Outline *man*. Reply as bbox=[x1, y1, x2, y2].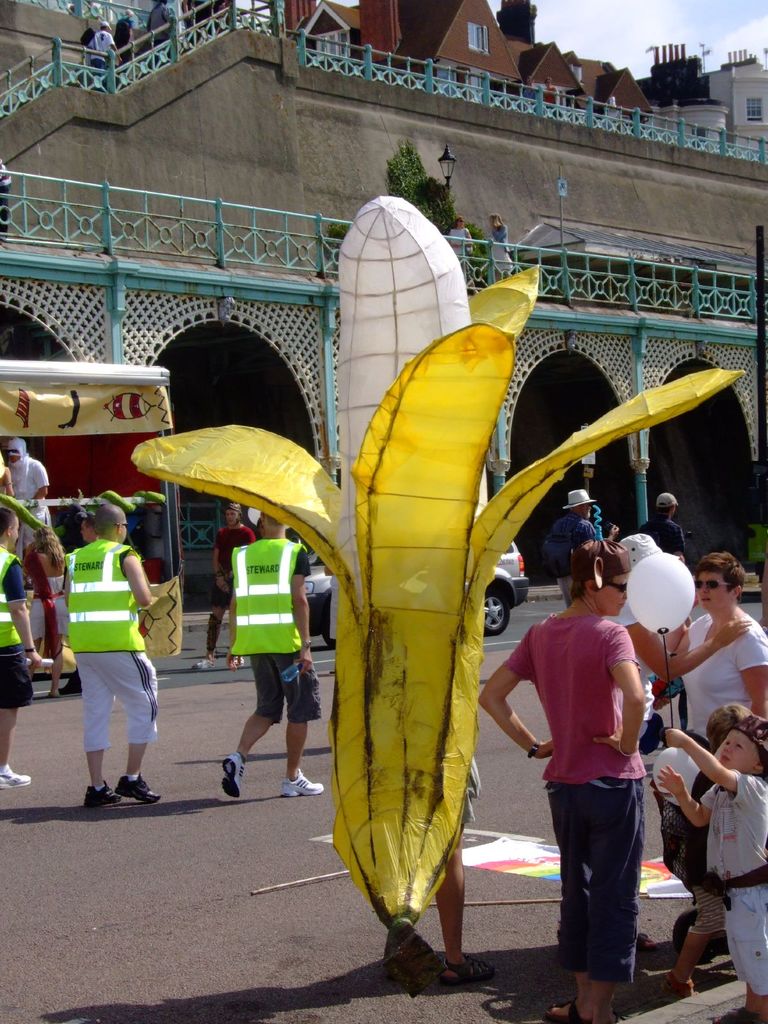
bbox=[189, 499, 256, 672].
